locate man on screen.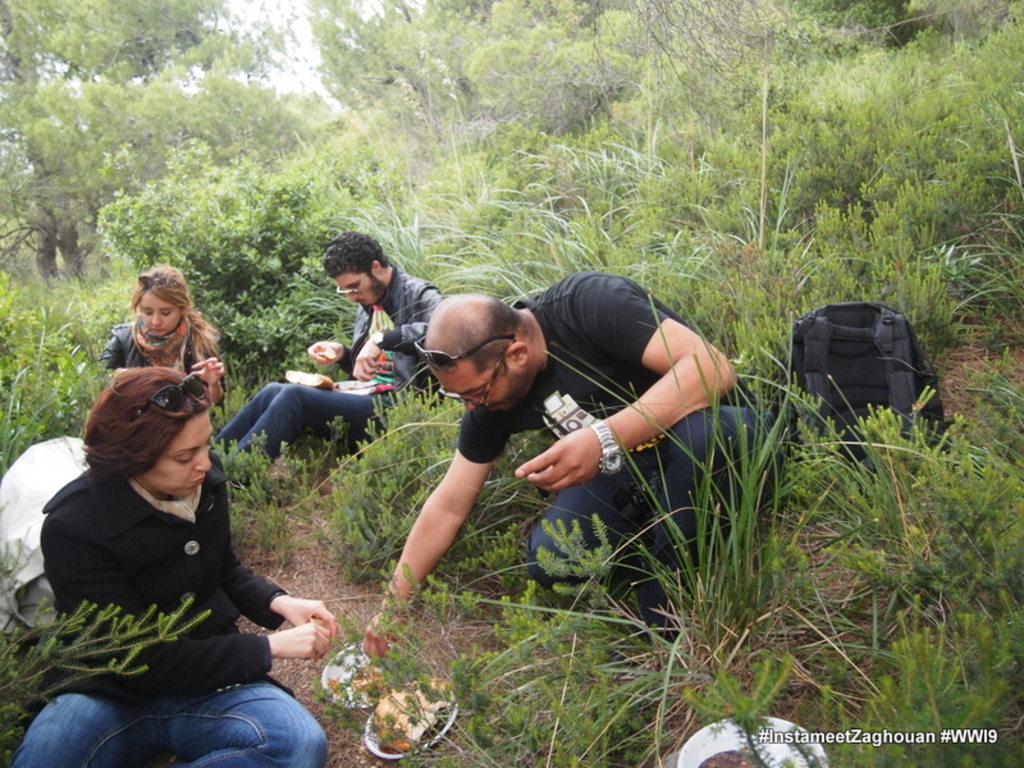
On screen at bbox=(215, 225, 447, 465).
